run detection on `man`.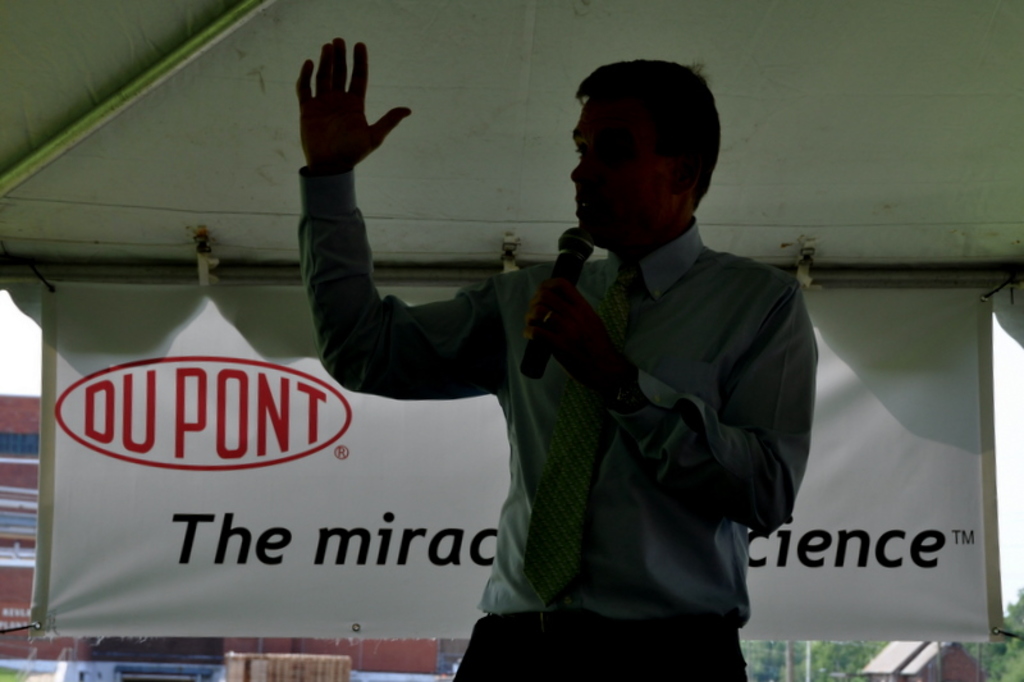
Result: (289,38,820,681).
